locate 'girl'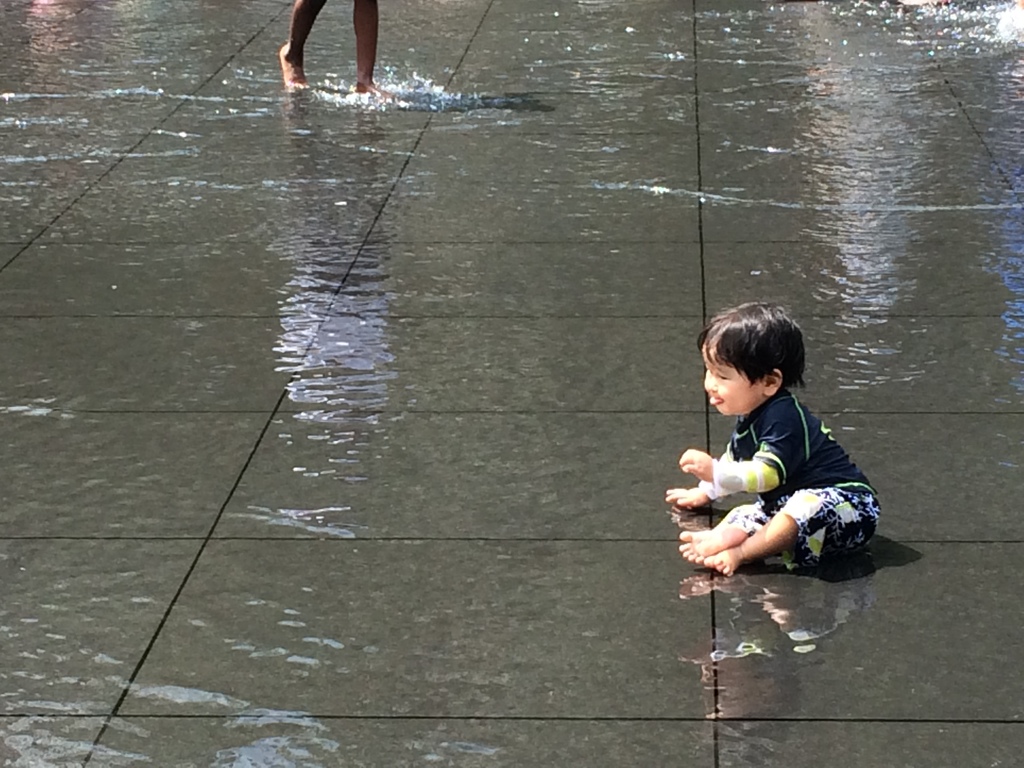
bbox=(662, 289, 874, 574)
